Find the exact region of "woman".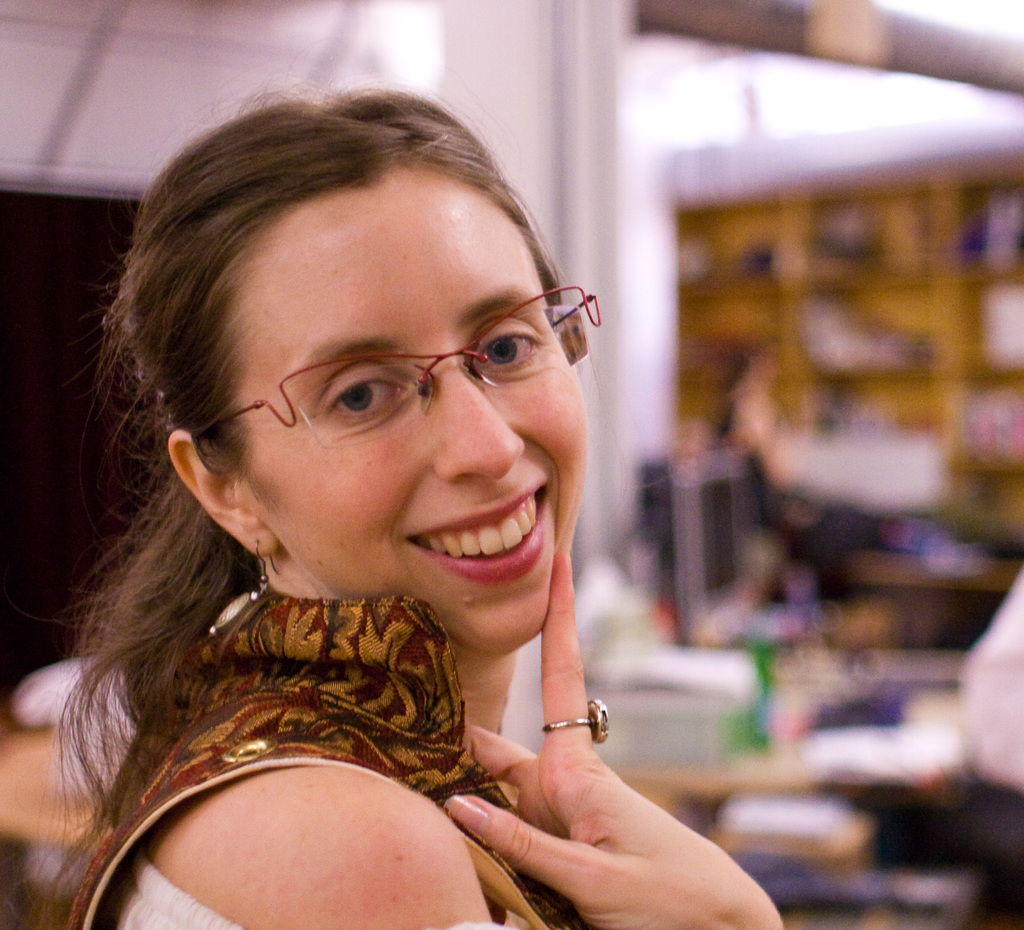
Exact region: x1=0, y1=84, x2=790, y2=929.
